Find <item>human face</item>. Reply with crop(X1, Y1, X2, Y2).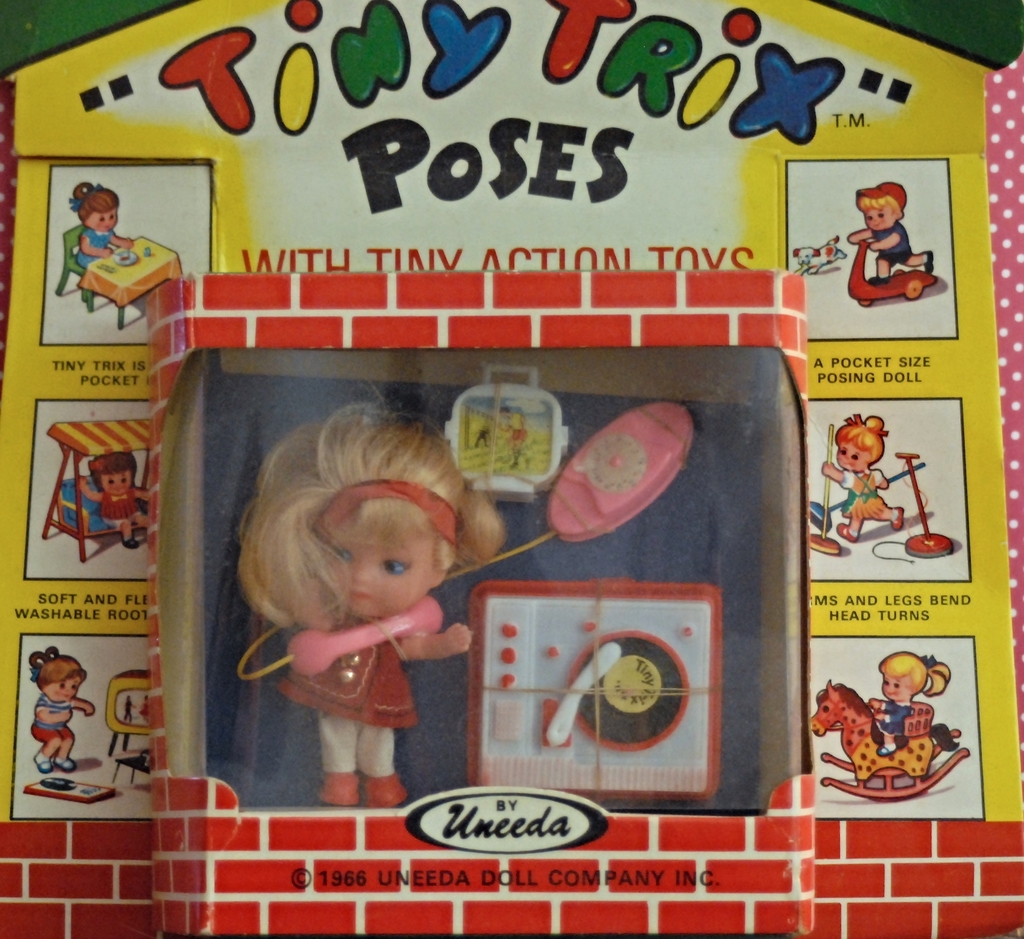
crop(329, 530, 436, 621).
